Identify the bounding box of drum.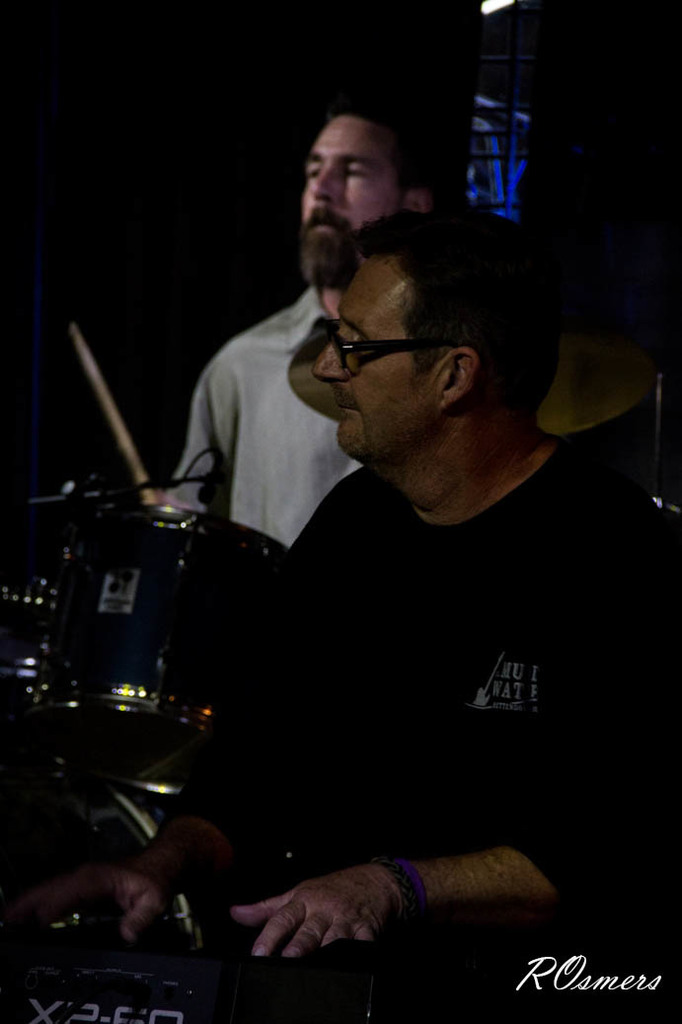
box(0, 514, 276, 804).
